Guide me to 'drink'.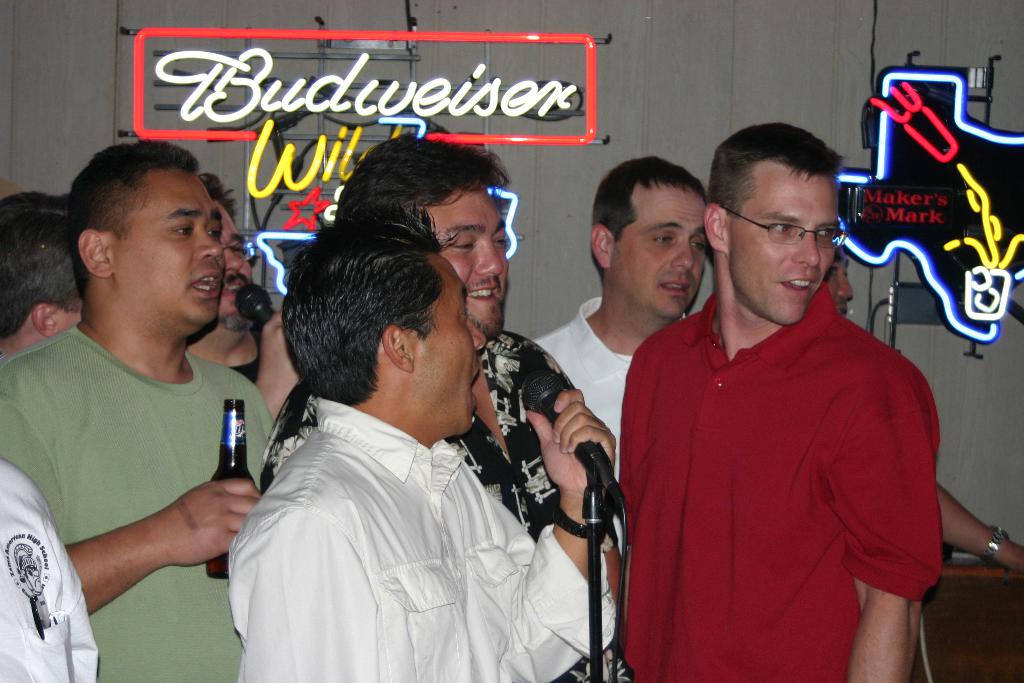
Guidance: 181, 398, 250, 518.
